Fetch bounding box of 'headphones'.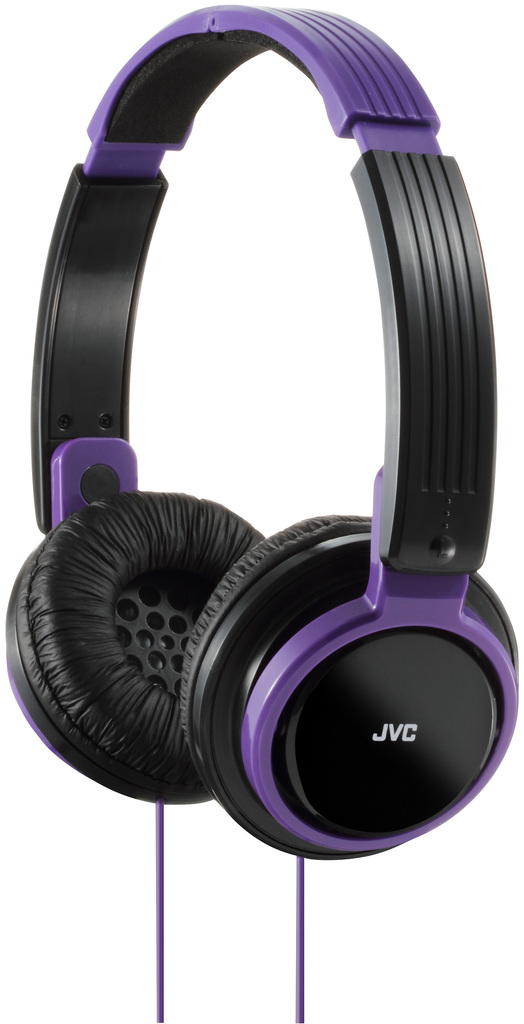
Bbox: <box>0,1,509,863</box>.
